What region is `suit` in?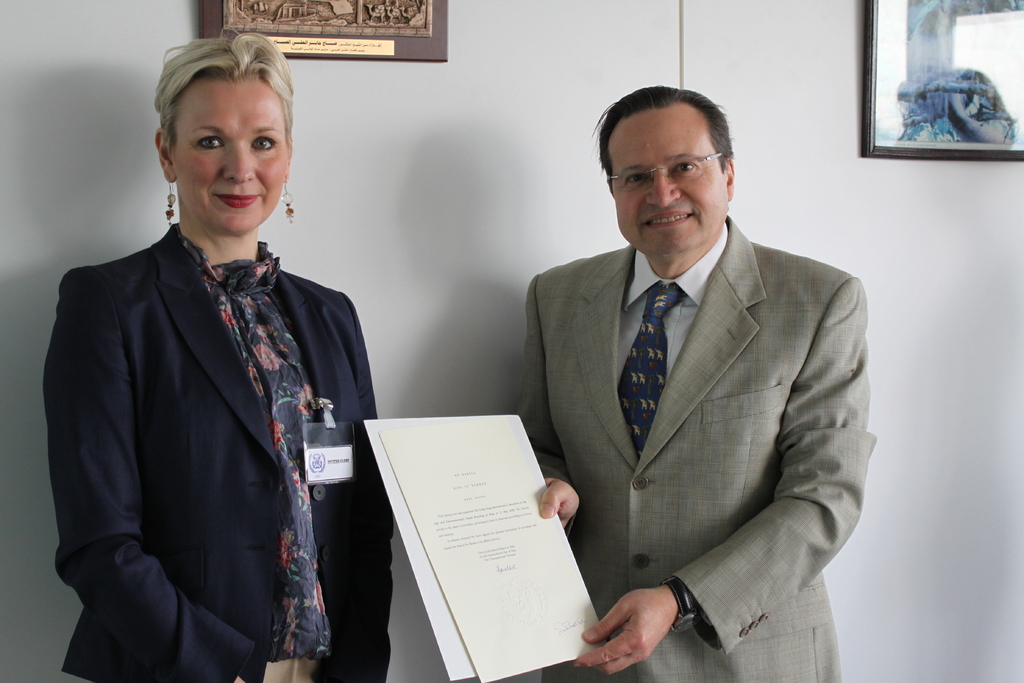
[38,120,387,682].
